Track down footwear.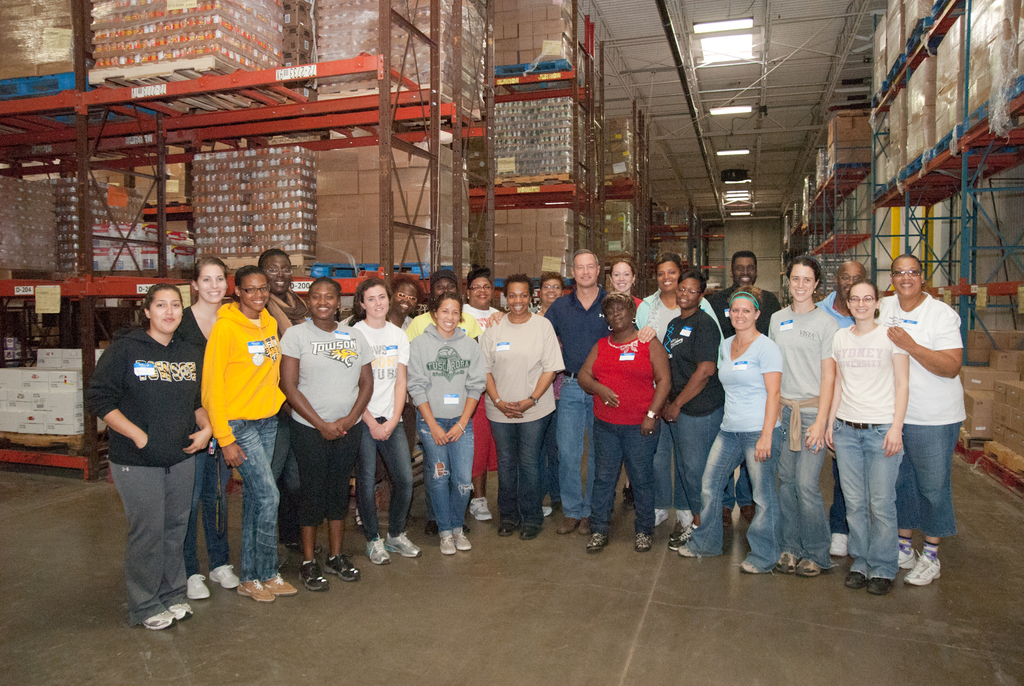
Tracked to [897,551,945,586].
